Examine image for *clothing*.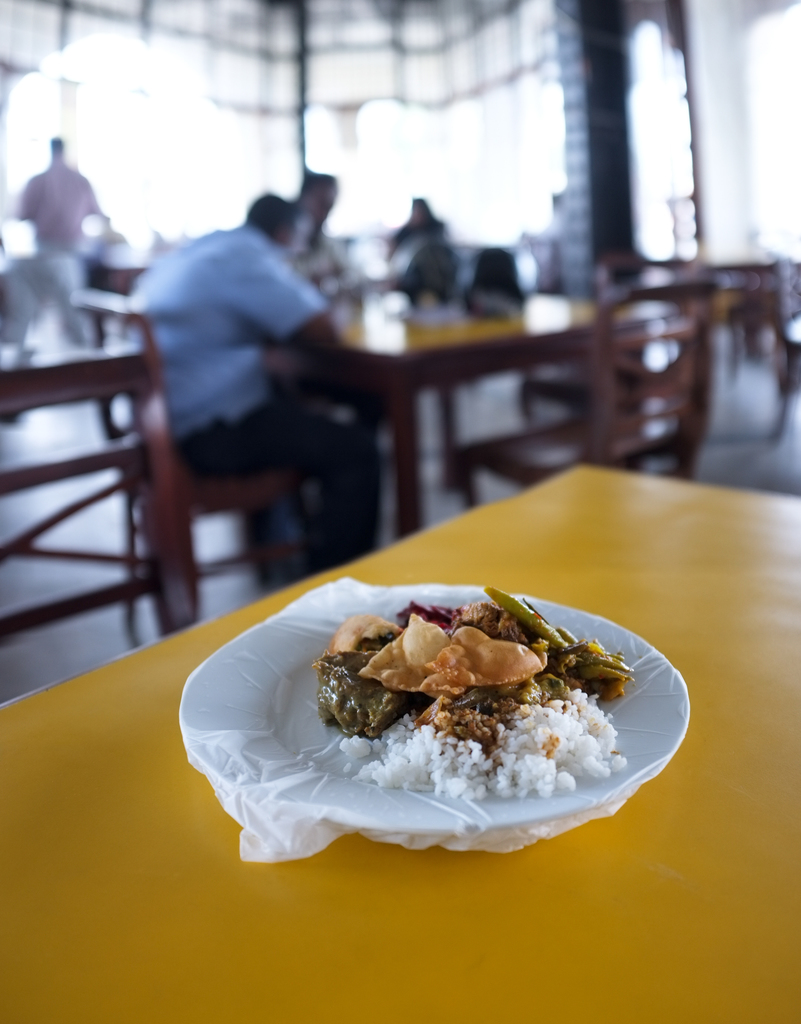
Examination result: <bbox>0, 247, 101, 350</bbox>.
